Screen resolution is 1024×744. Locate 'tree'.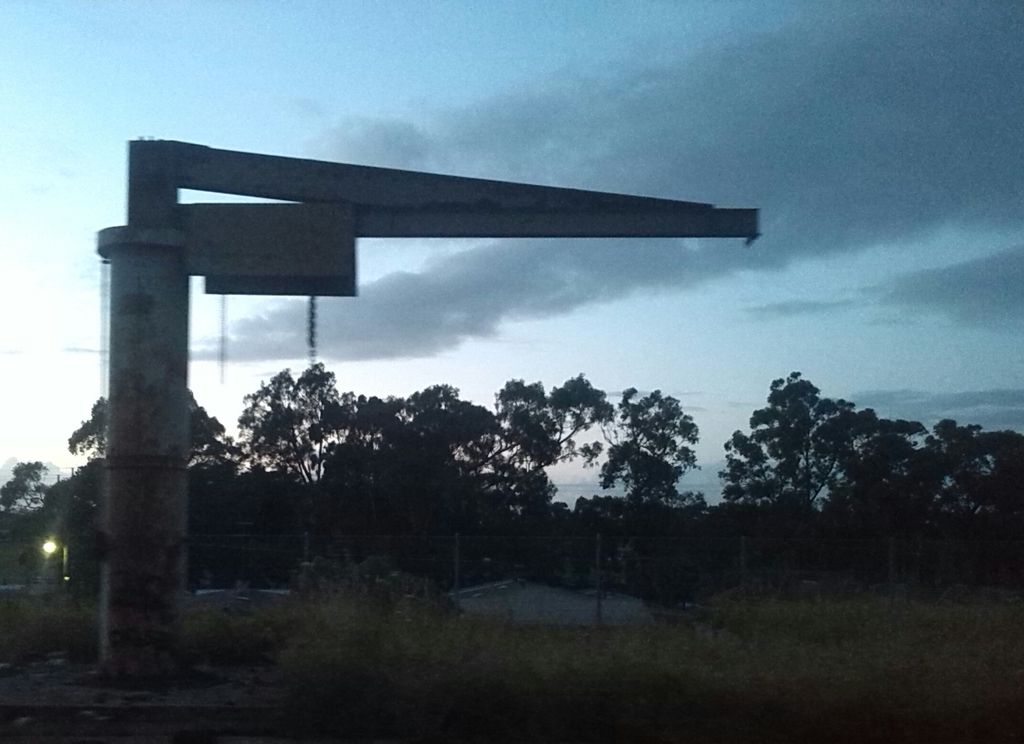
<region>0, 391, 109, 597</region>.
